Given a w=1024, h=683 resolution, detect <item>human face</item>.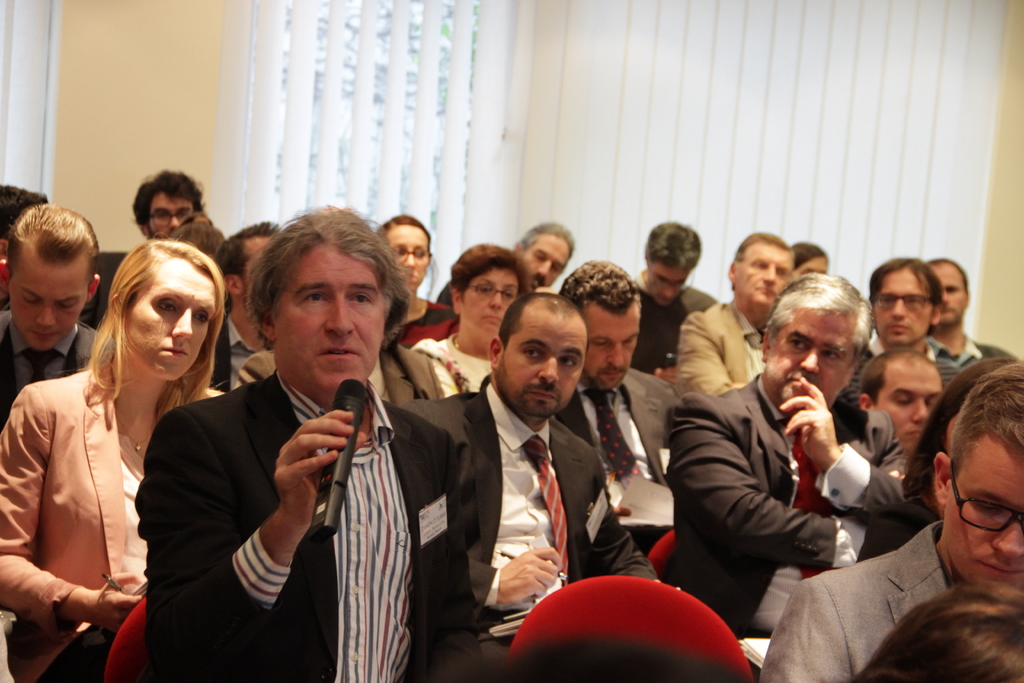
(582,295,641,393).
